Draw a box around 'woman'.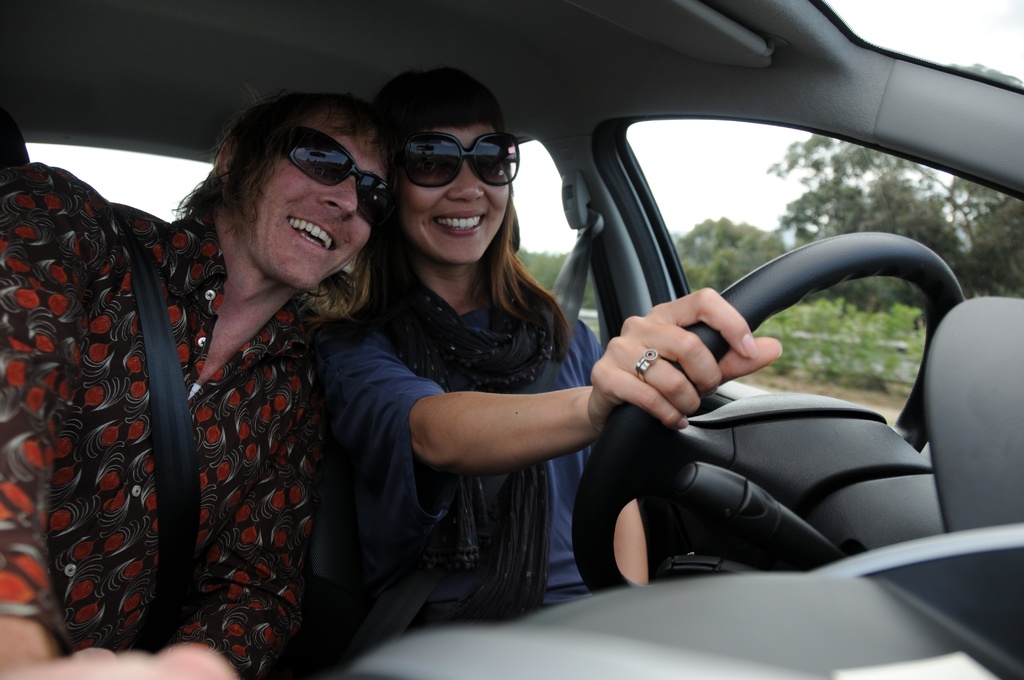
(x1=52, y1=52, x2=429, y2=668).
